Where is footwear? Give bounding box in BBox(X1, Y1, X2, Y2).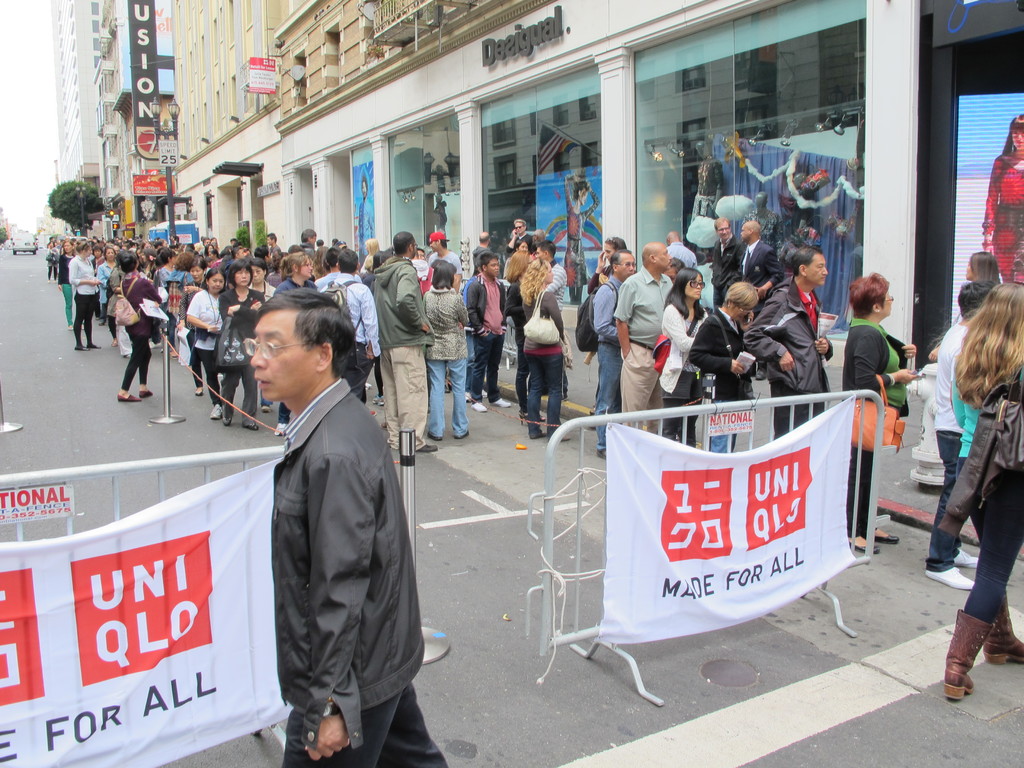
BBox(89, 339, 100, 348).
